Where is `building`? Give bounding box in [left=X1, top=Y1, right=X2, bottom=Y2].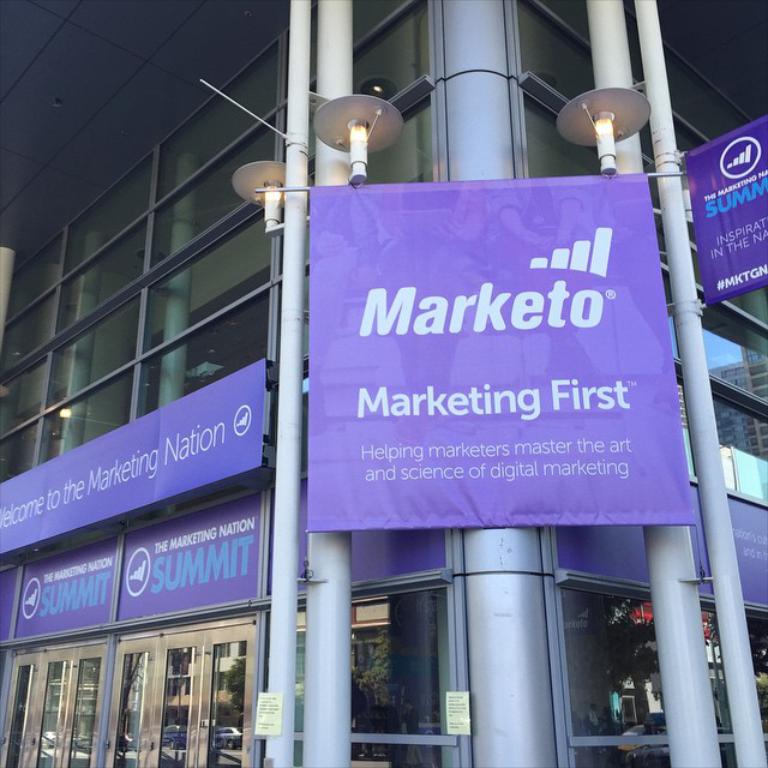
[left=0, top=0, right=767, bottom=767].
